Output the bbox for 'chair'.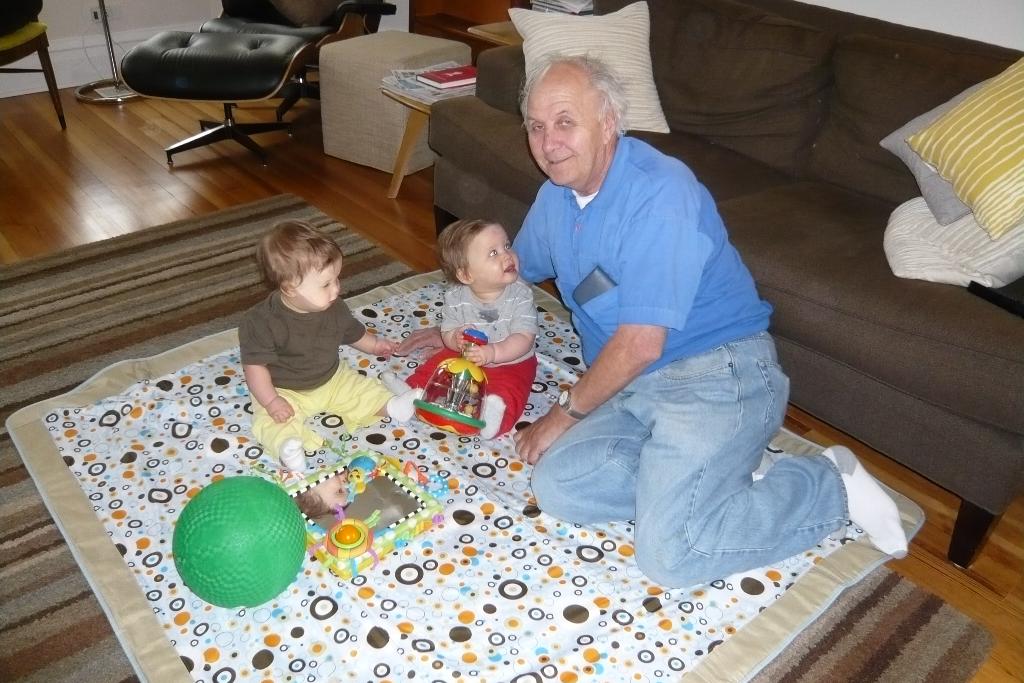
rect(118, 0, 342, 161).
